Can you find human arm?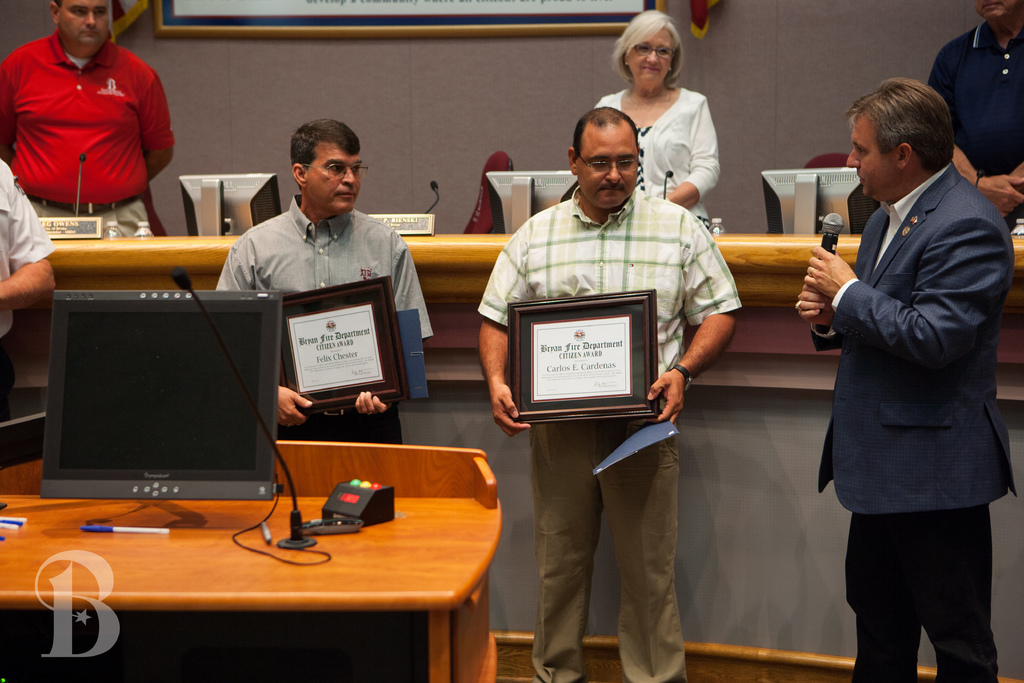
Yes, bounding box: bbox=(0, 169, 58, 309).
